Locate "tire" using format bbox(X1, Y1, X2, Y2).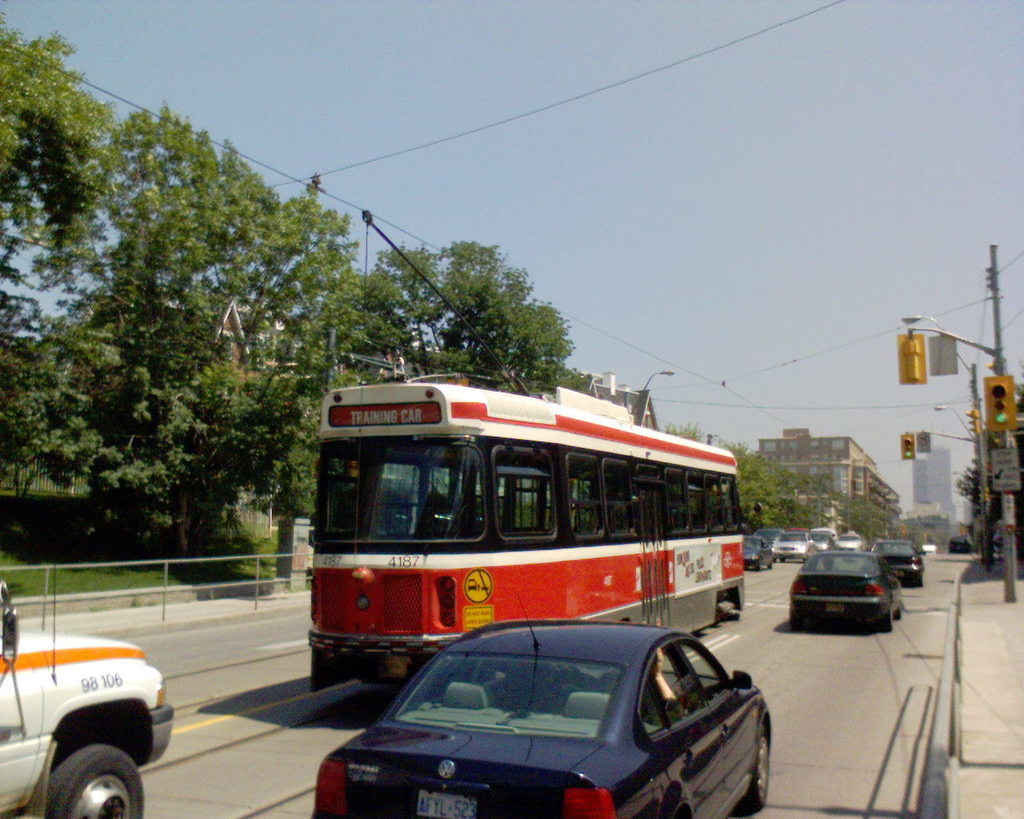
bbox(746, 720, 779, 815).
